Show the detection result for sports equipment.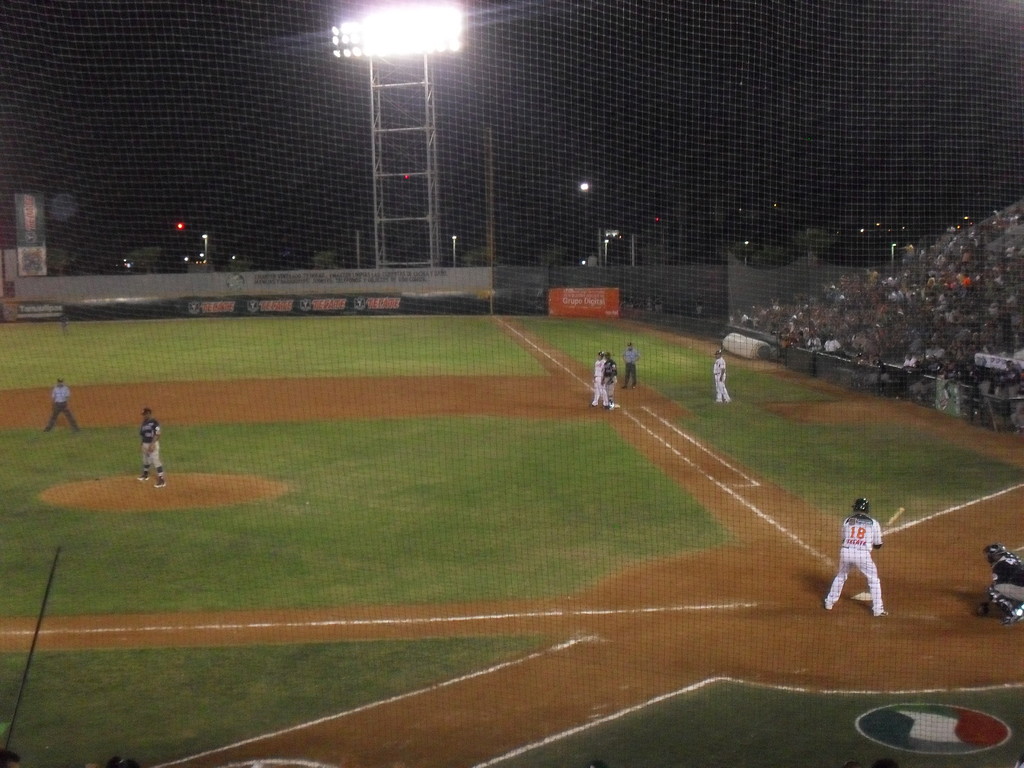
region(139, 474, 150, 479).
